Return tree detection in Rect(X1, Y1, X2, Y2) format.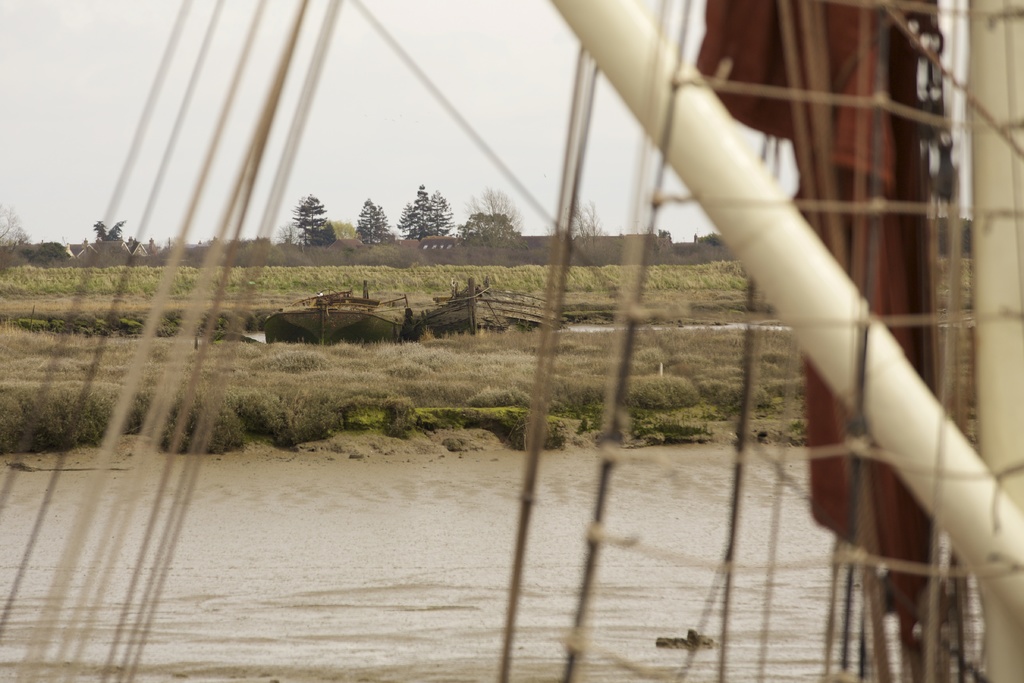
Rect(464, 210, 530, 248).
